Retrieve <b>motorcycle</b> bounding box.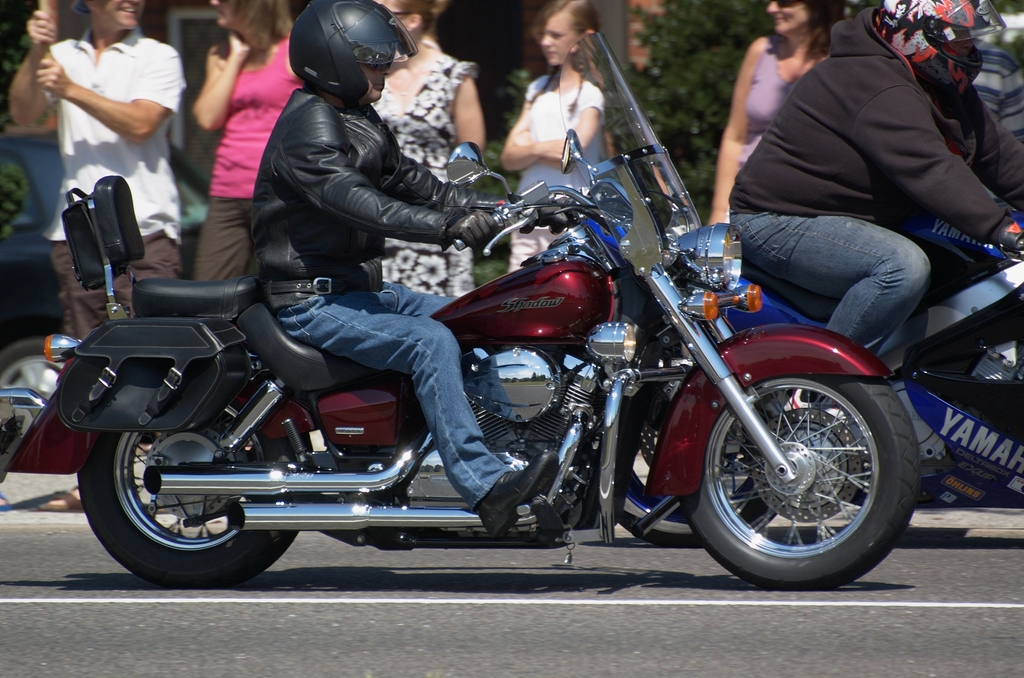
Bounding box: <bbox>68, 105, 974, 615</bbox>.
